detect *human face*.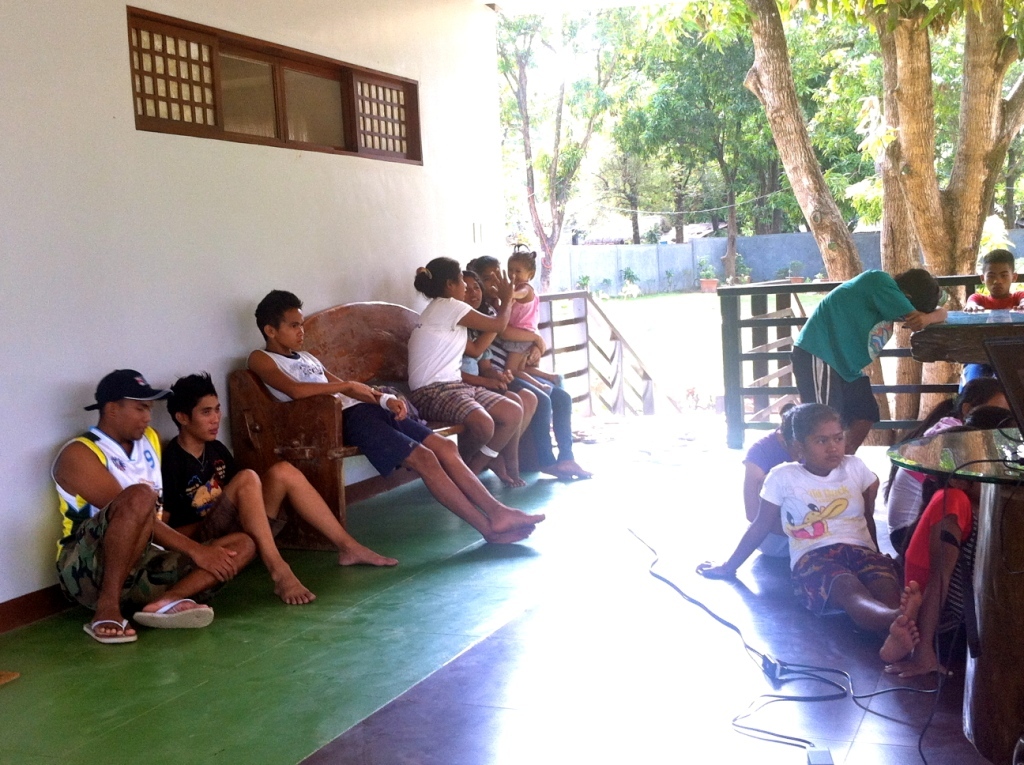
Detected at left=988, top=262, right=1017, bottom=295.
